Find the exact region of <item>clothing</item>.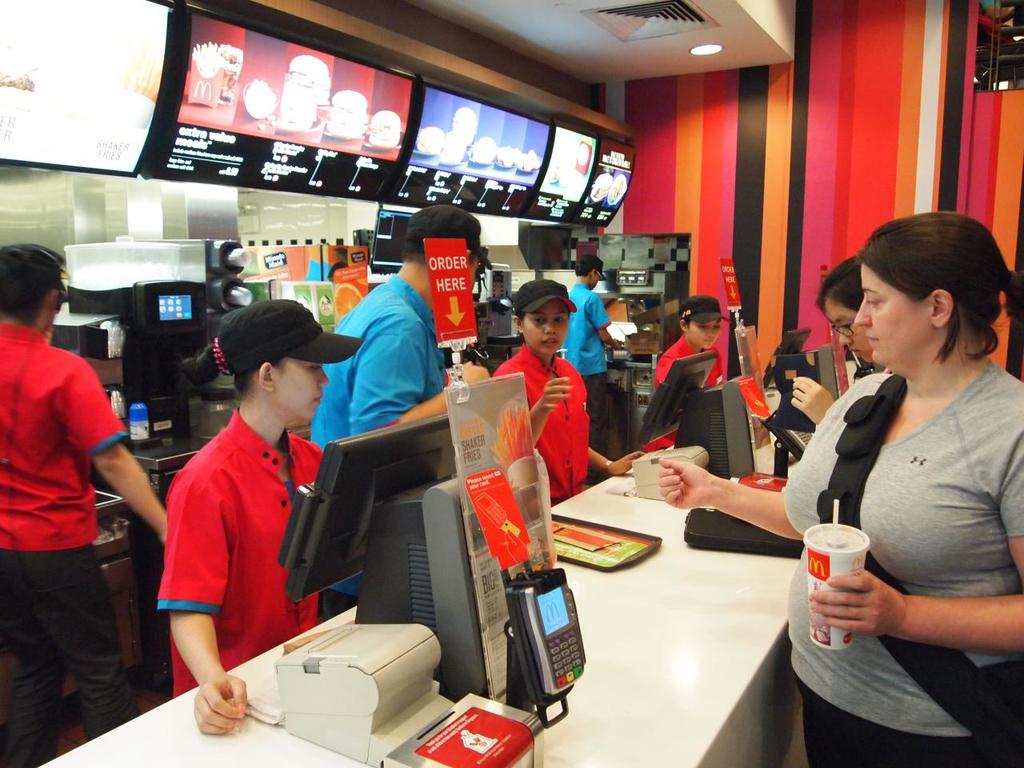
Exact region: (309, 270, 447, 438).
